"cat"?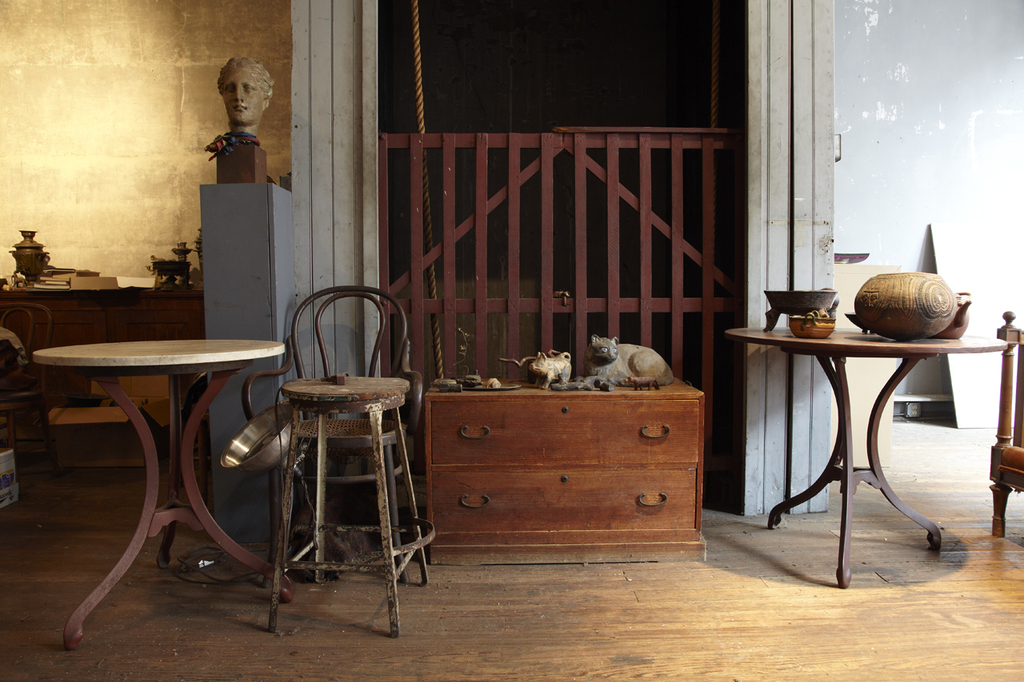
[584, 334, 678, 389]
